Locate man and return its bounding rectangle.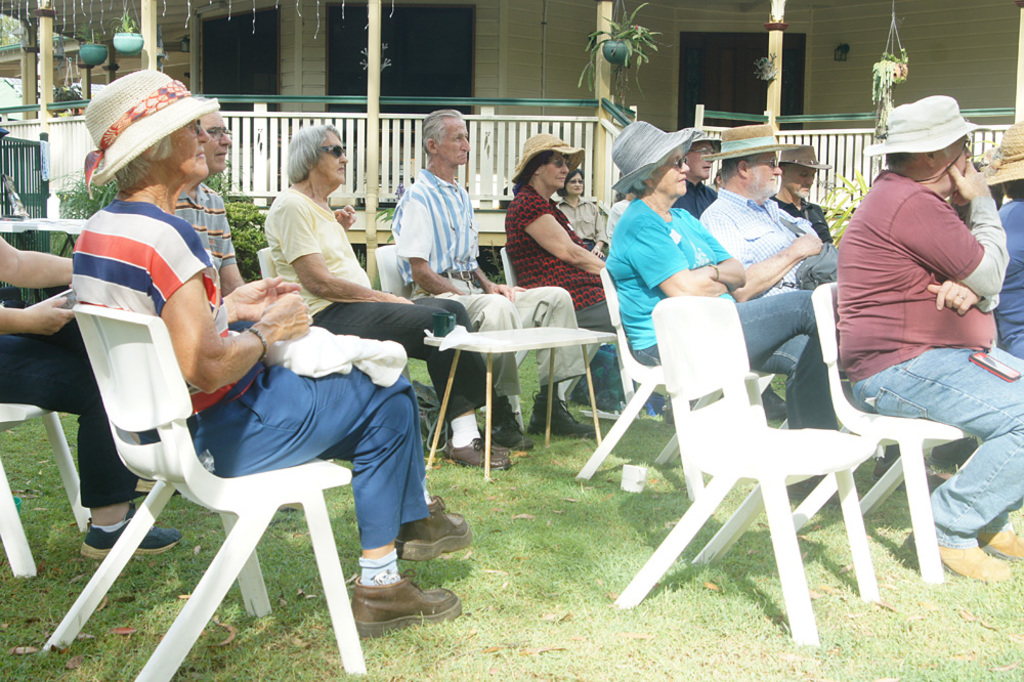
box(172, 109, 248, 298).
